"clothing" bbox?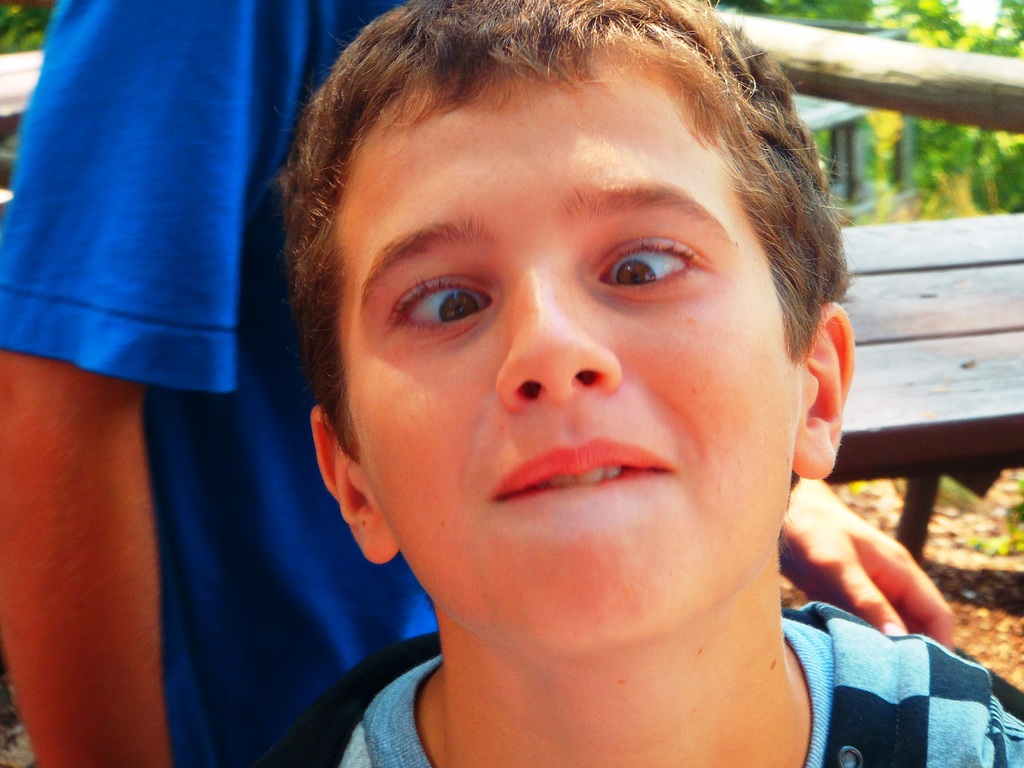
[x1=278, y1=595, x2=1023, y2=767]
